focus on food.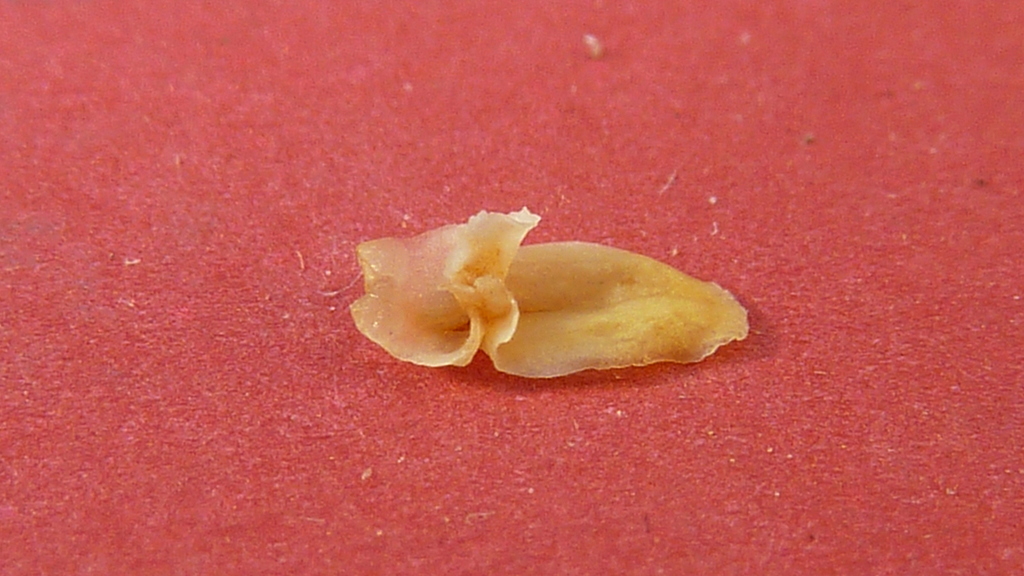
Focused at 364, 204, 731, 376.
